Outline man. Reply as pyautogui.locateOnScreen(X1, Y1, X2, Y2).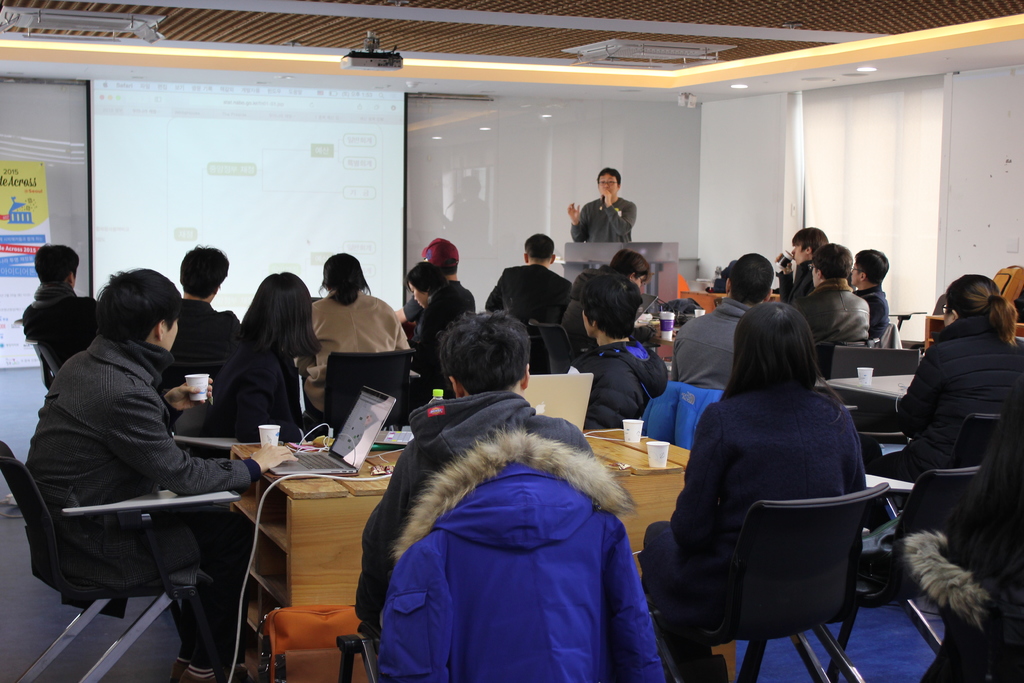
pyautogui.locateOnScreen(799, 245, 868, 374).
